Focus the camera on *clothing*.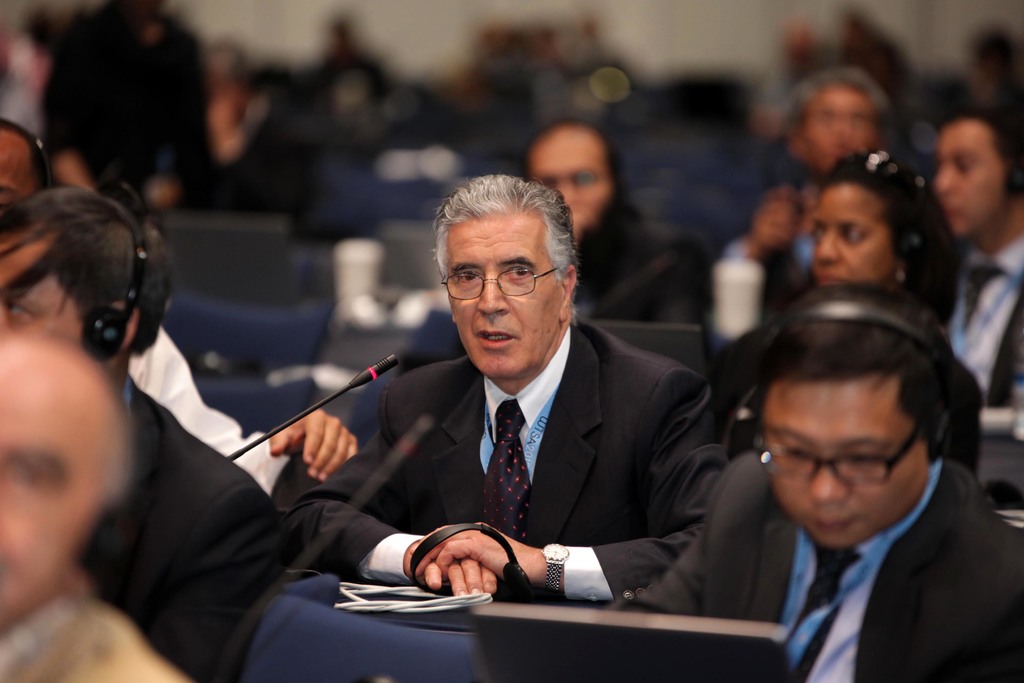
Focus region: 563 186 723 324.
